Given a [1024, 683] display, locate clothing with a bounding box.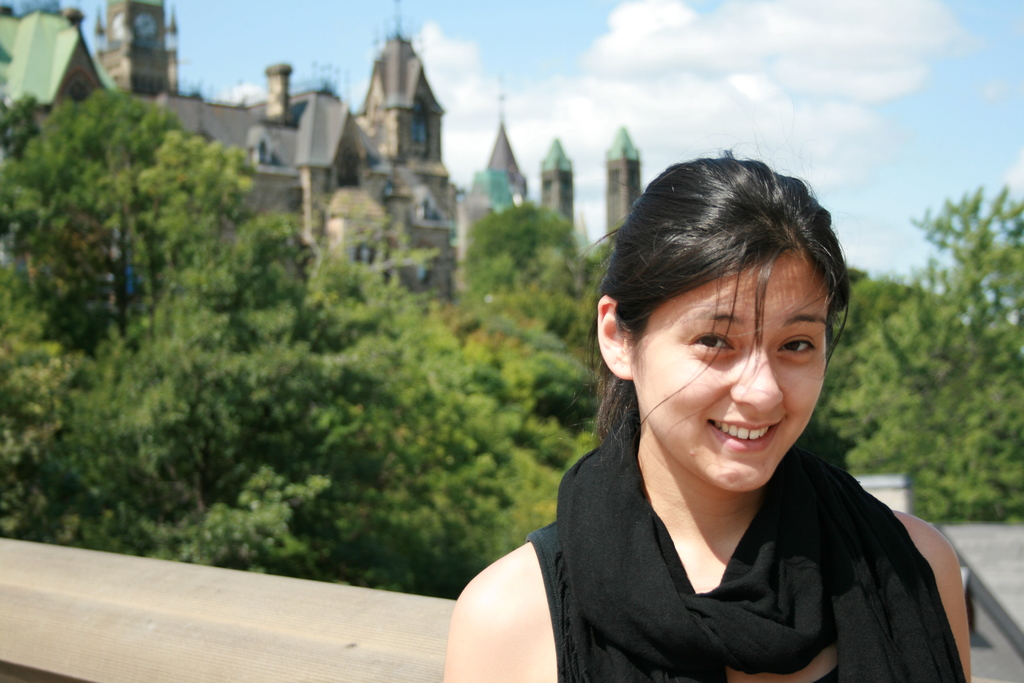
Located: box=[528, 431, 967, 682].
